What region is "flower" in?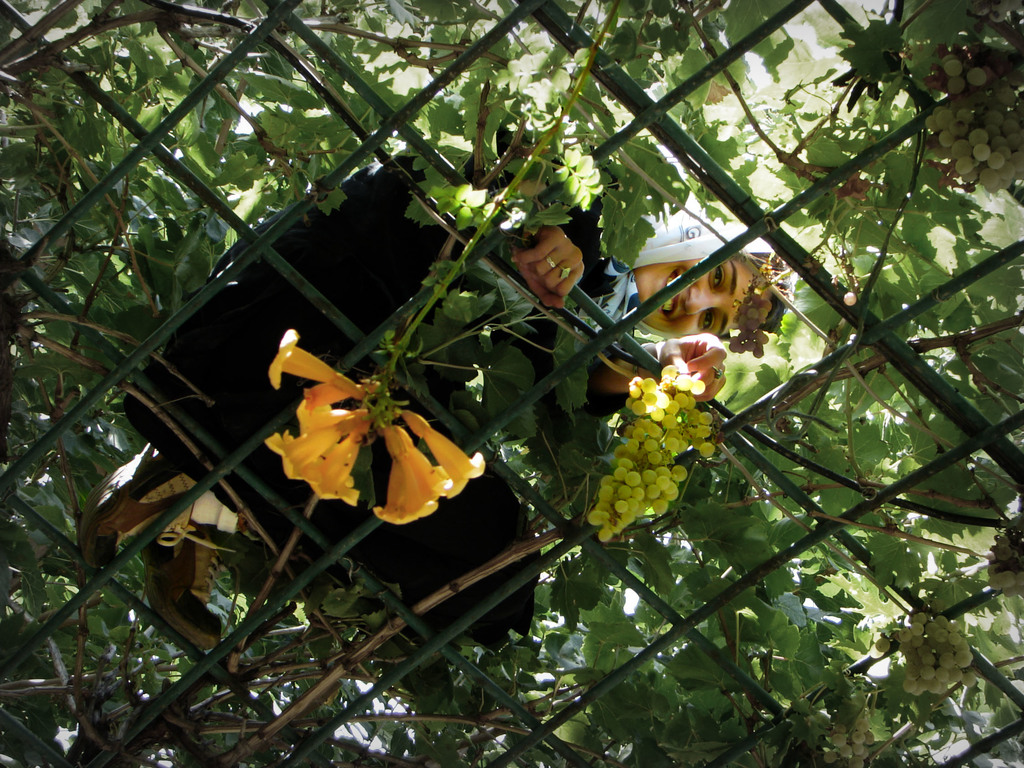
<bbox>372, 419, 459, 525</bbox>.
